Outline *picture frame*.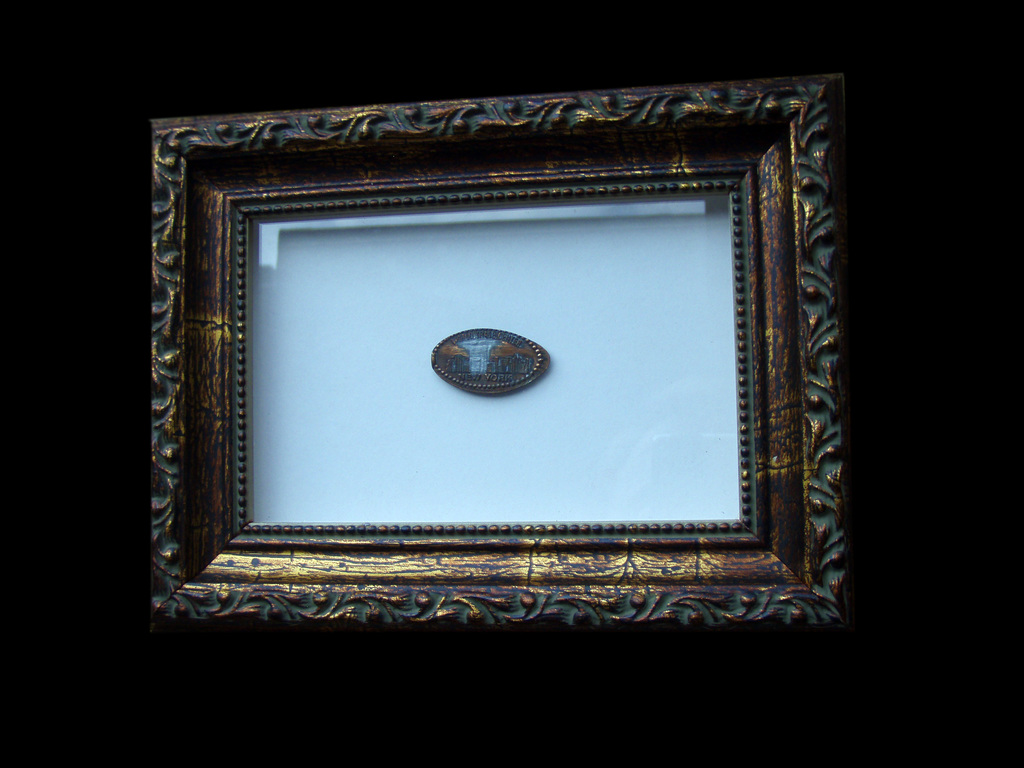
Outline: BBox(147, 71, 852, 639).
